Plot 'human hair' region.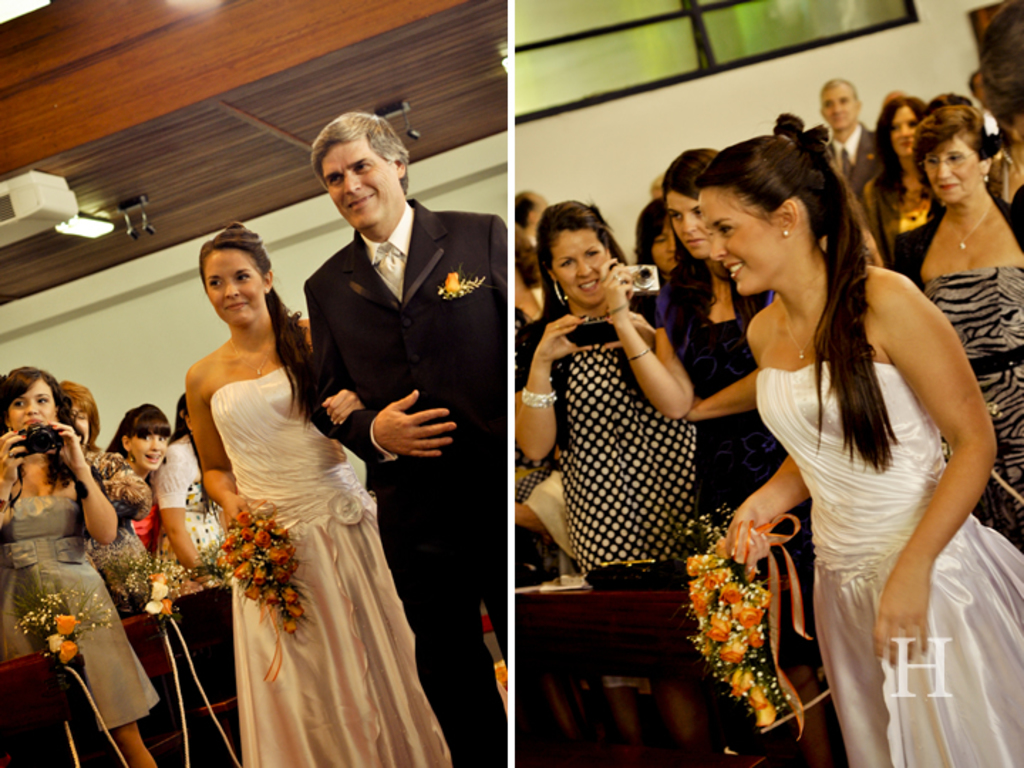
Plotted at [686,121,924,435].
